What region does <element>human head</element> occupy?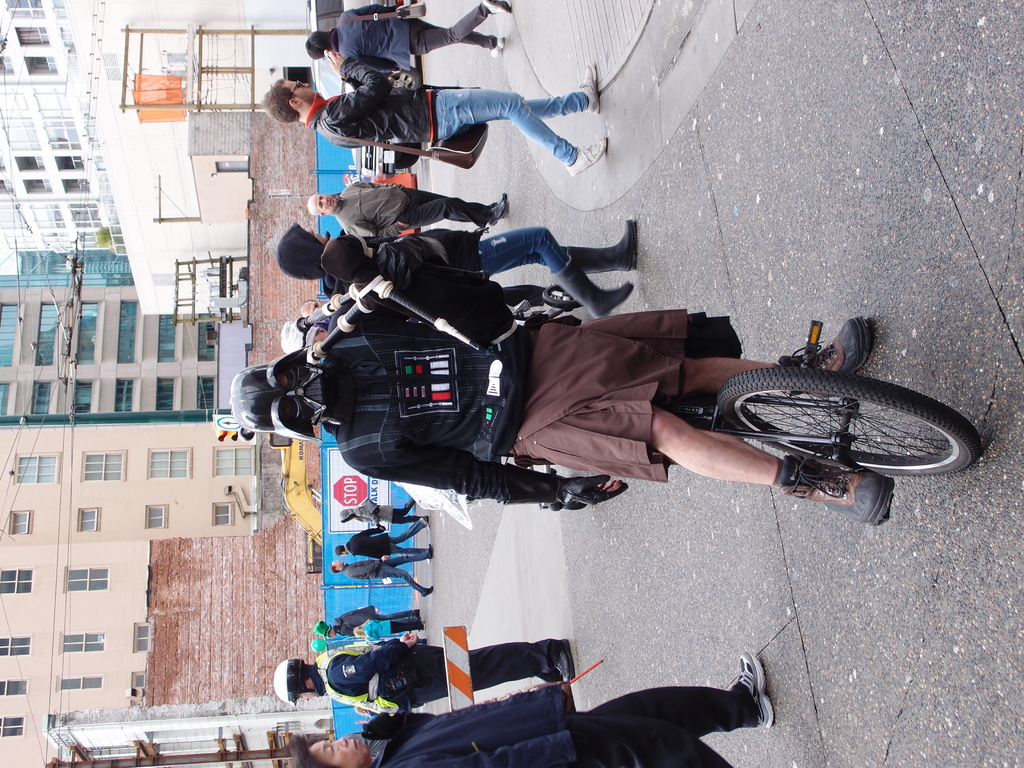
pyautogui.locateOnScreen(334, 544, 349, 559).
